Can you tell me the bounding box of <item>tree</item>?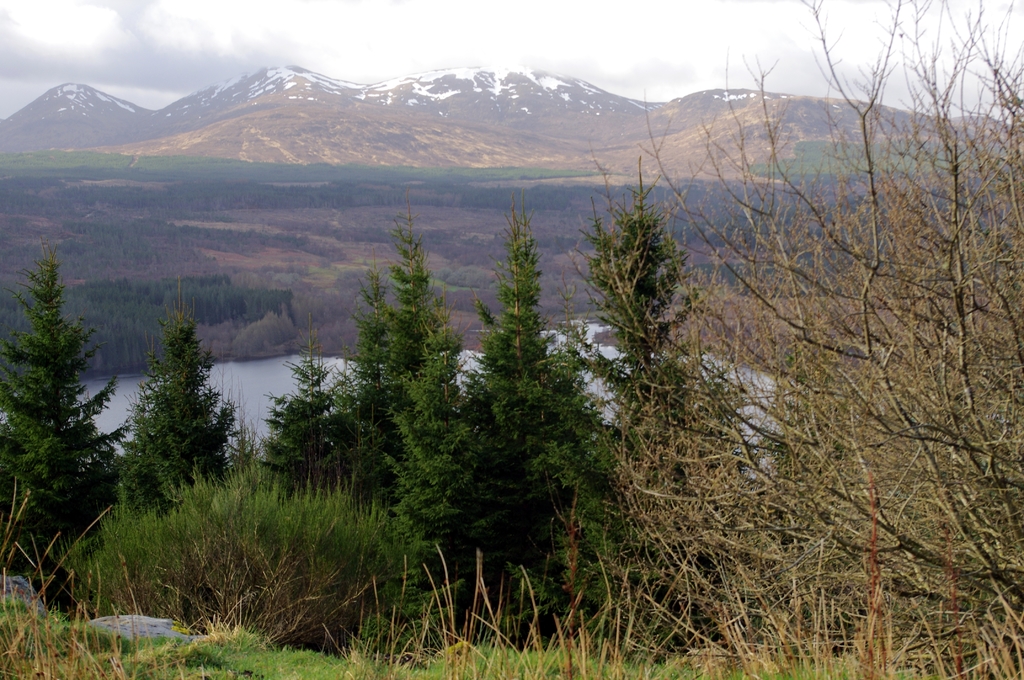
[x1=9, y1=204, x2=102, y2=578].
